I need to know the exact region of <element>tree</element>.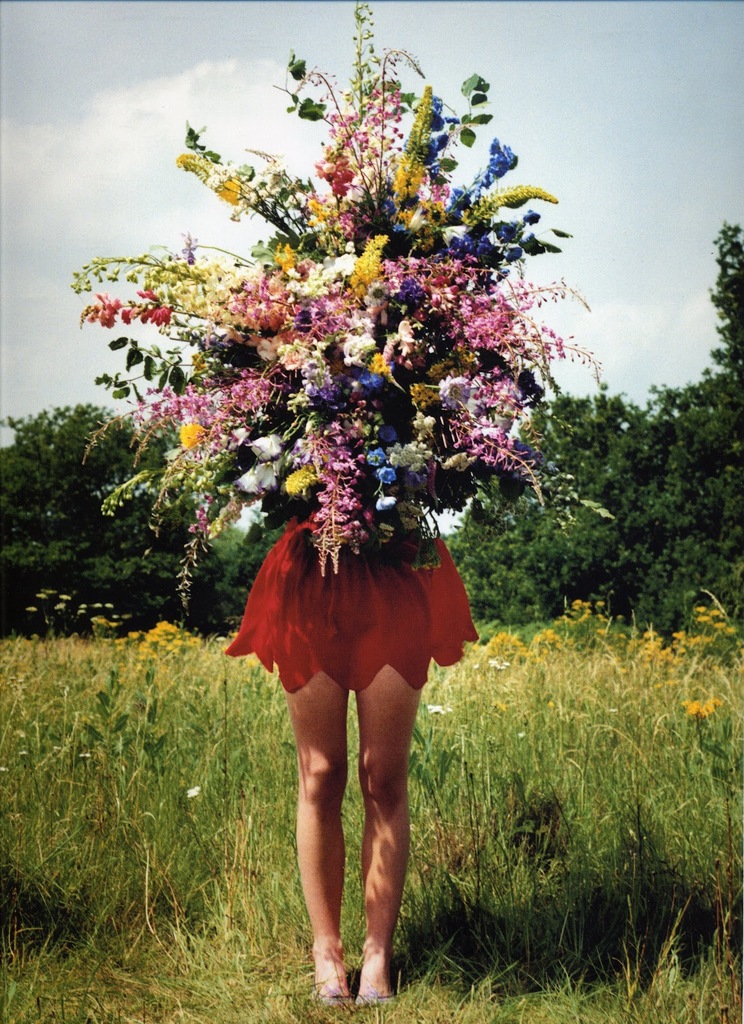
Region: (0, 404, 288, 641).
